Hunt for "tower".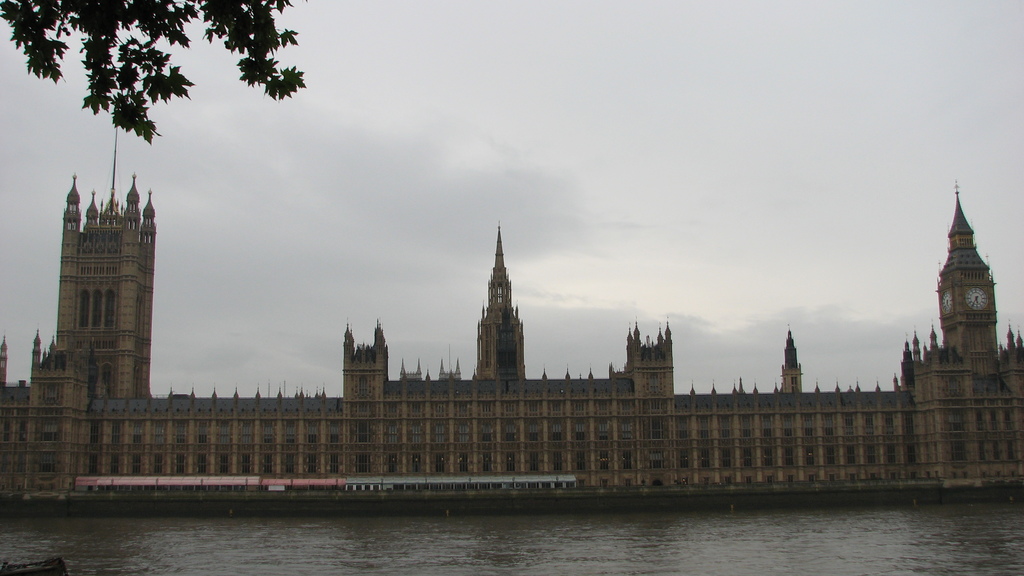
Hunted down at box(39, 145, 157, 389).
